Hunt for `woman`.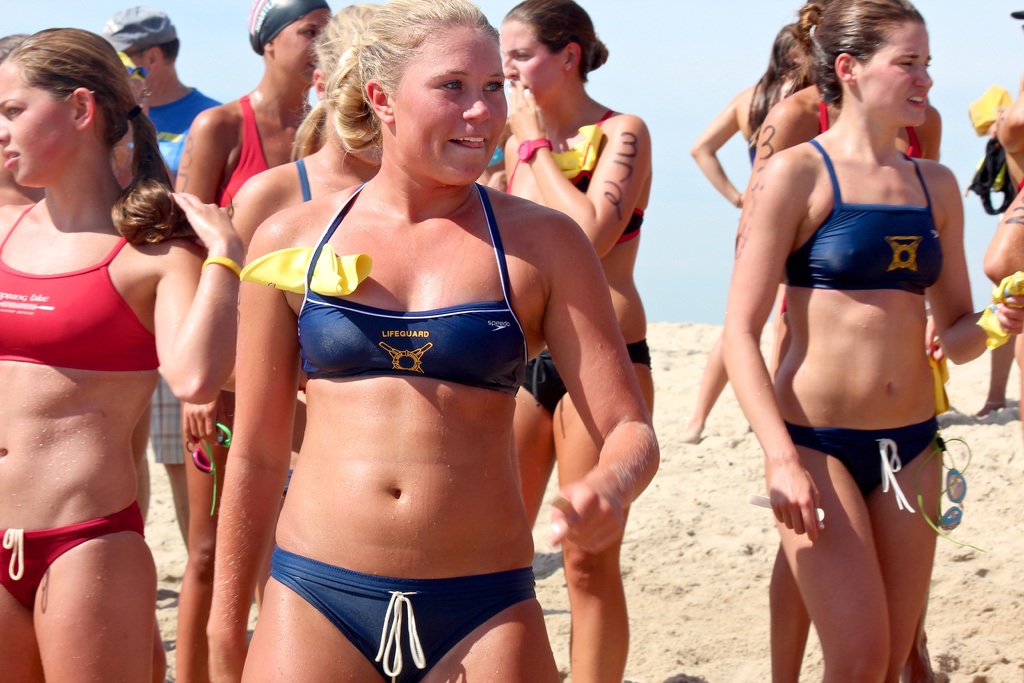
Hunted down at (left=723, top=0, right=1023, bottom=682).
